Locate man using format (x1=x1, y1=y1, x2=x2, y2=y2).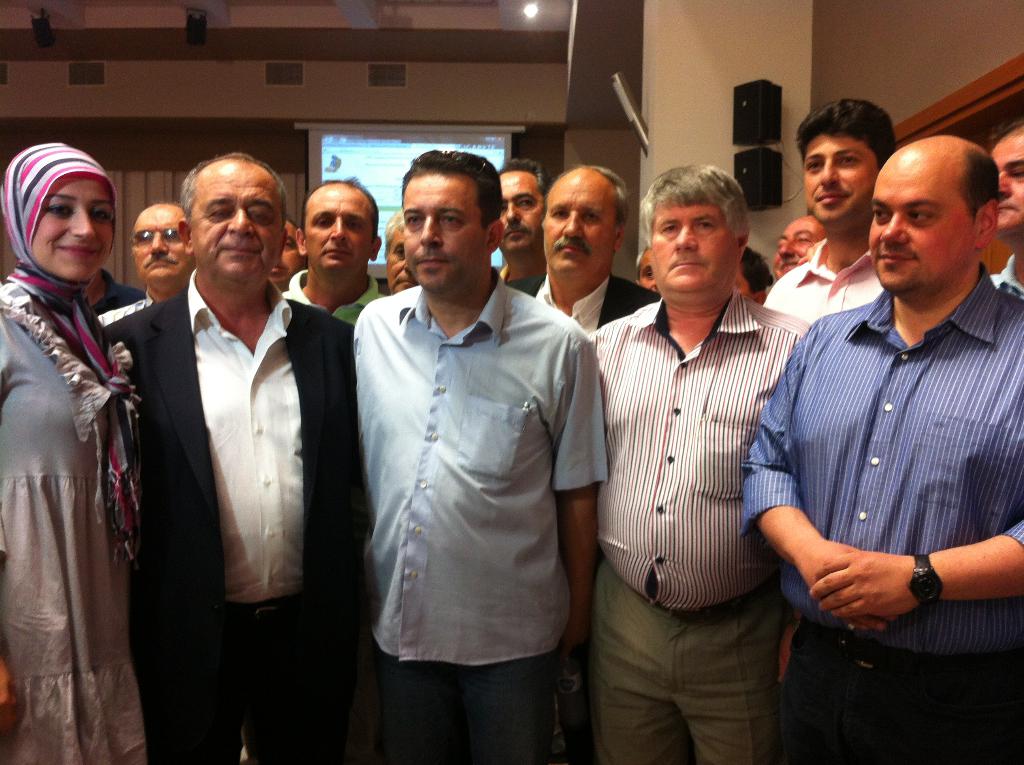
(x1=728, y1=239, x2=773, y2=308).
